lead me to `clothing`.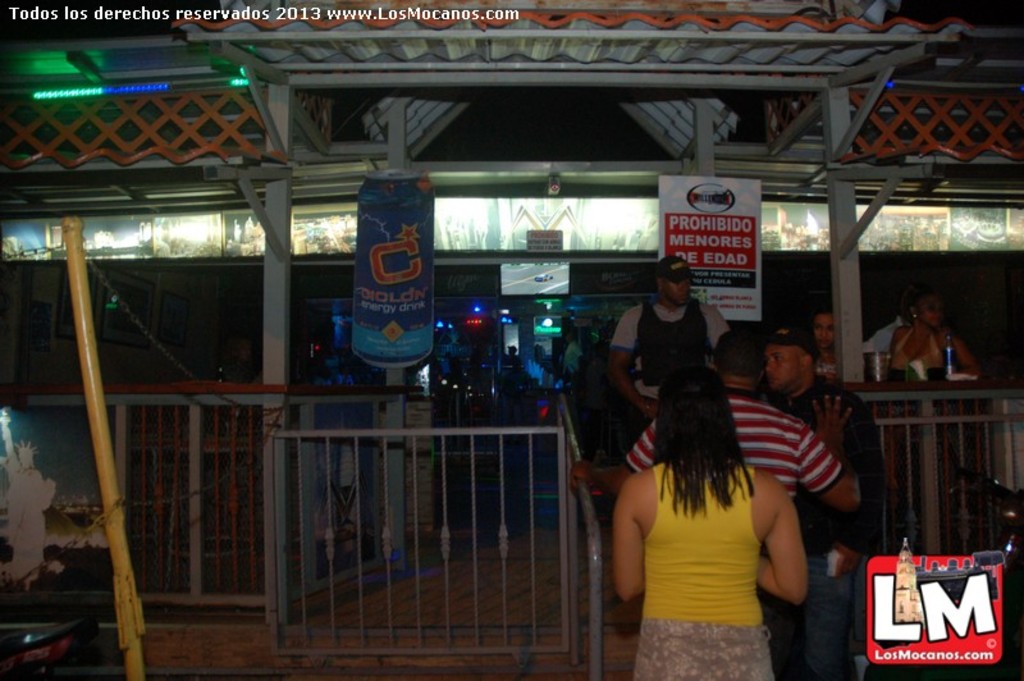
Lead to 634 462 763 675.
